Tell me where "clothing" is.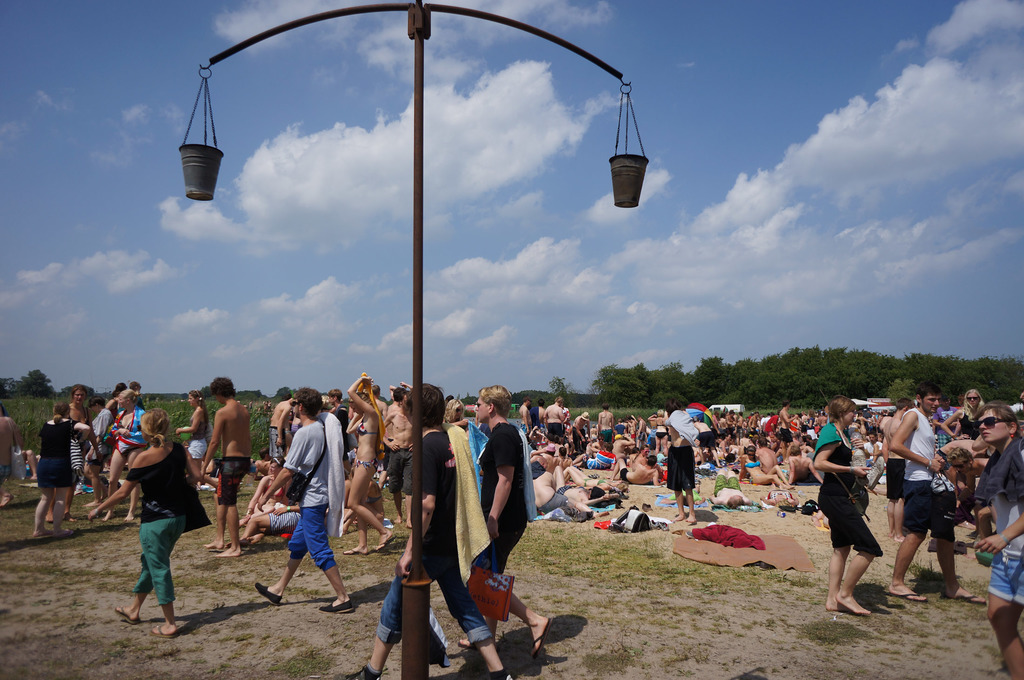
"clothing" is at <region>357, 459, 379, 470</region>.
